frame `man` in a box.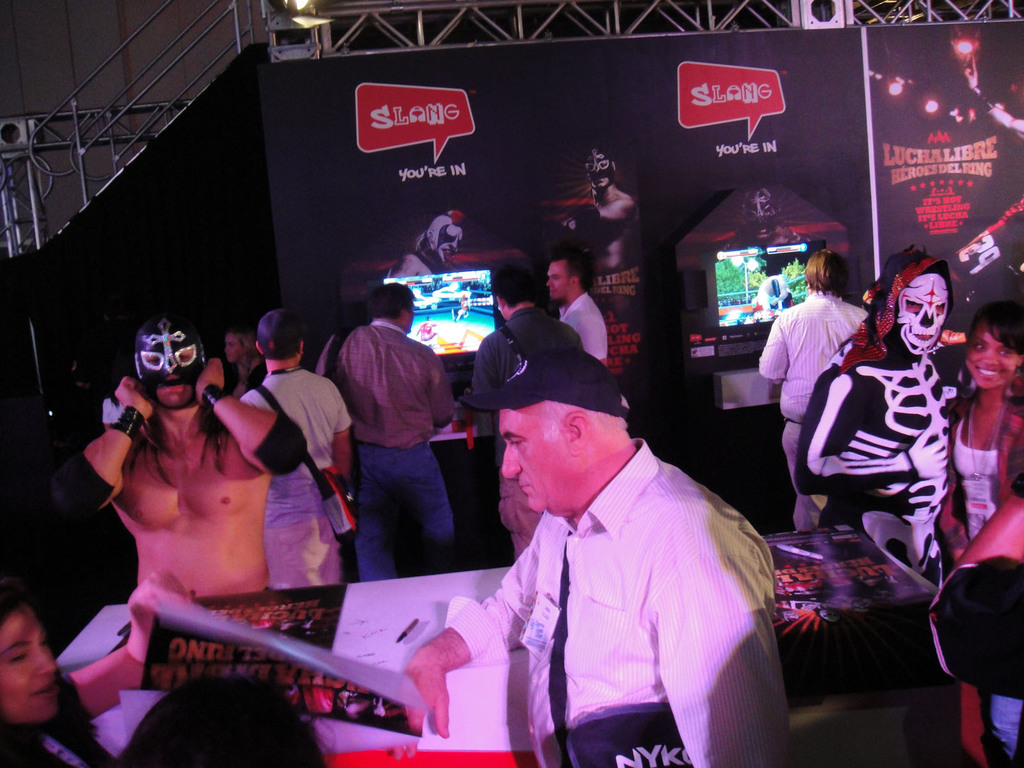
BBox(800, 258, 1023, 589).
